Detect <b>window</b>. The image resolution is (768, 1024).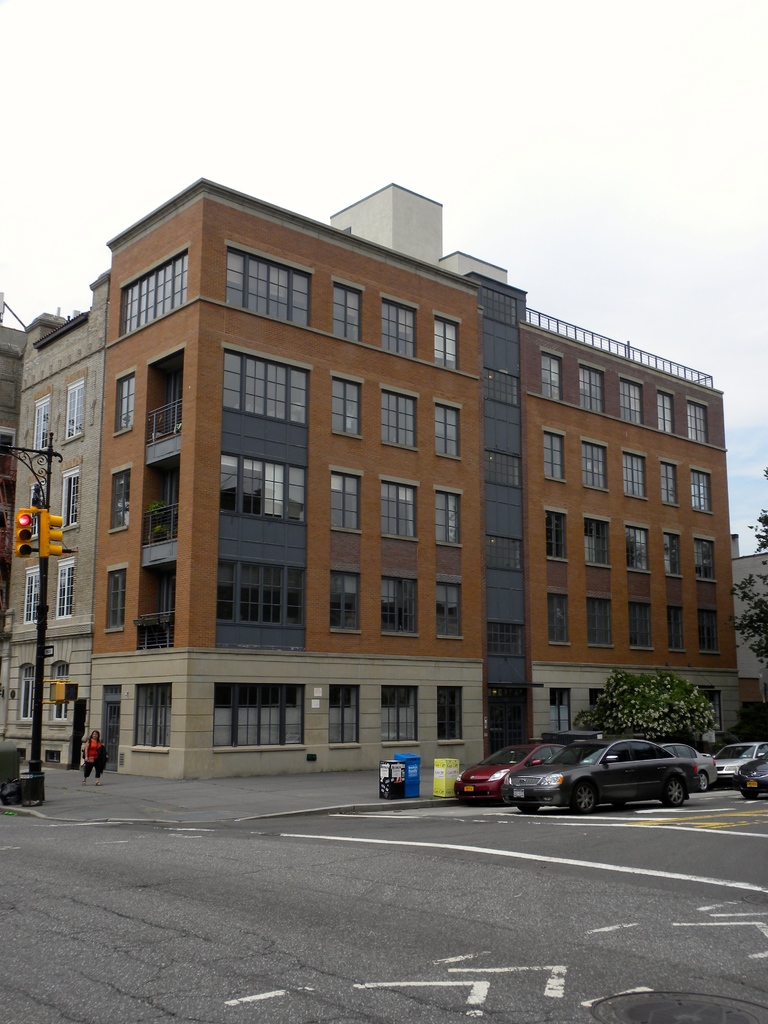
[left=588, top=595, right=618, bottom=644].
